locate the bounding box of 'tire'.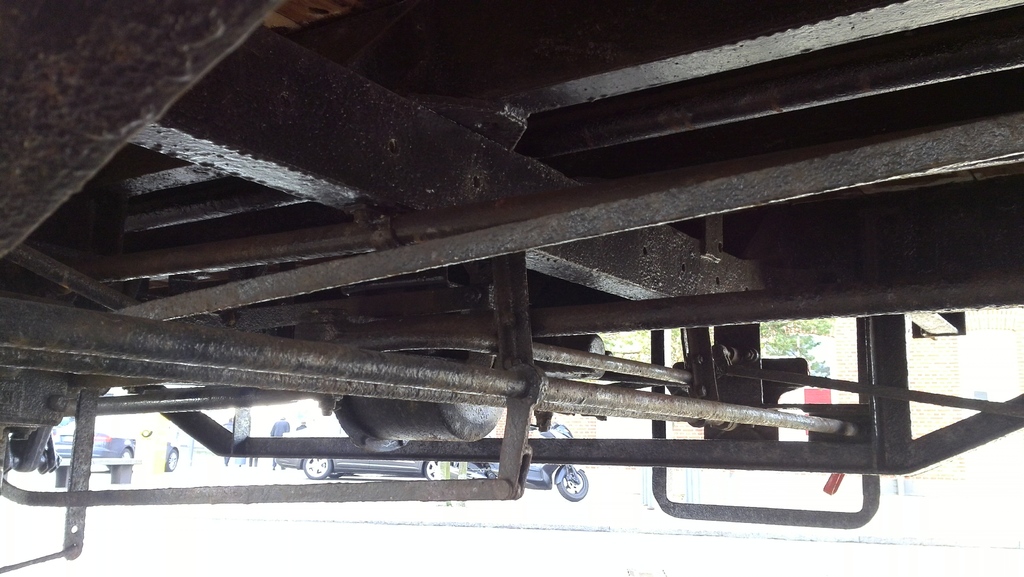
Bounding box: [x1=301, y1=456, x2=332, y2=478].
